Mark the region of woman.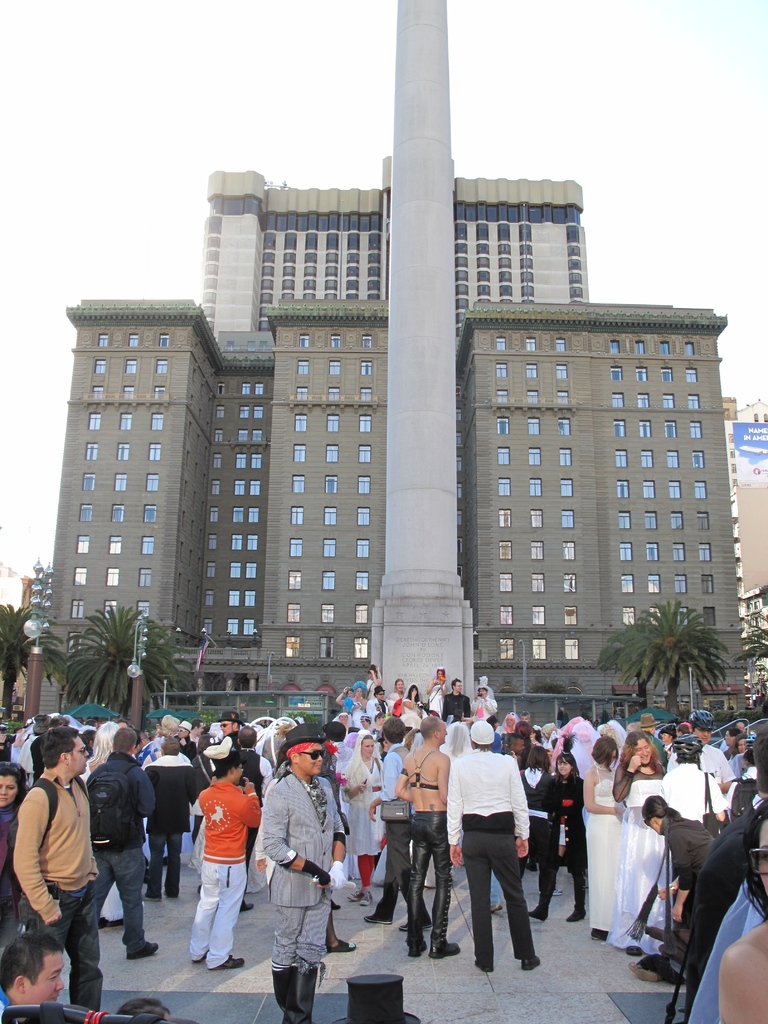
Region: [left=660, top=723, right=678, bottom=754].
